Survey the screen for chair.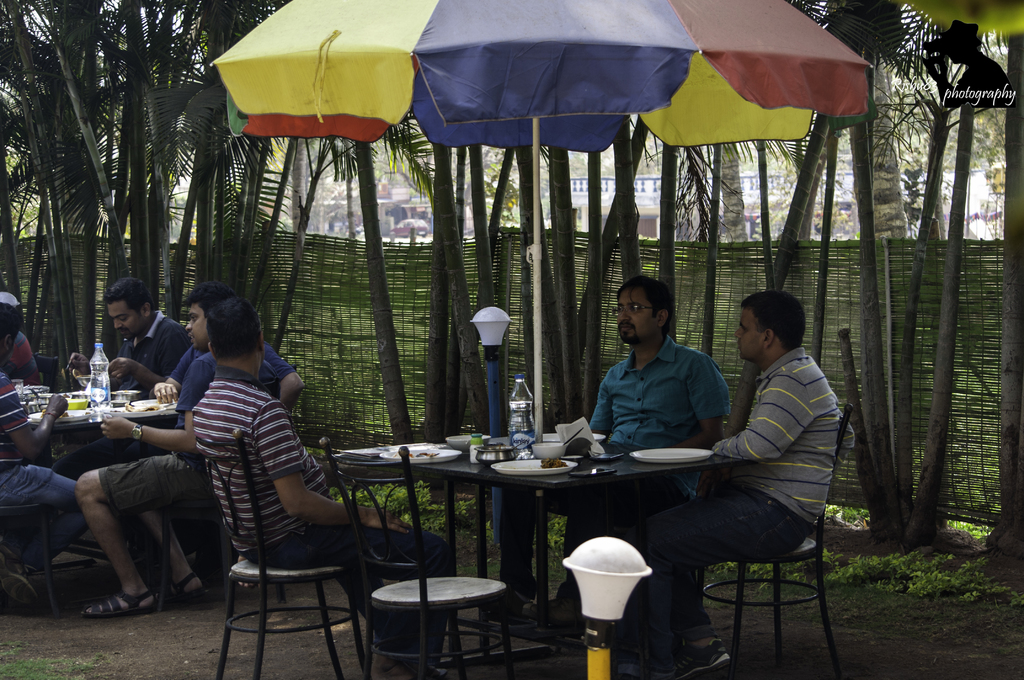
Survey found: box=[193, 427, 377, 679].
